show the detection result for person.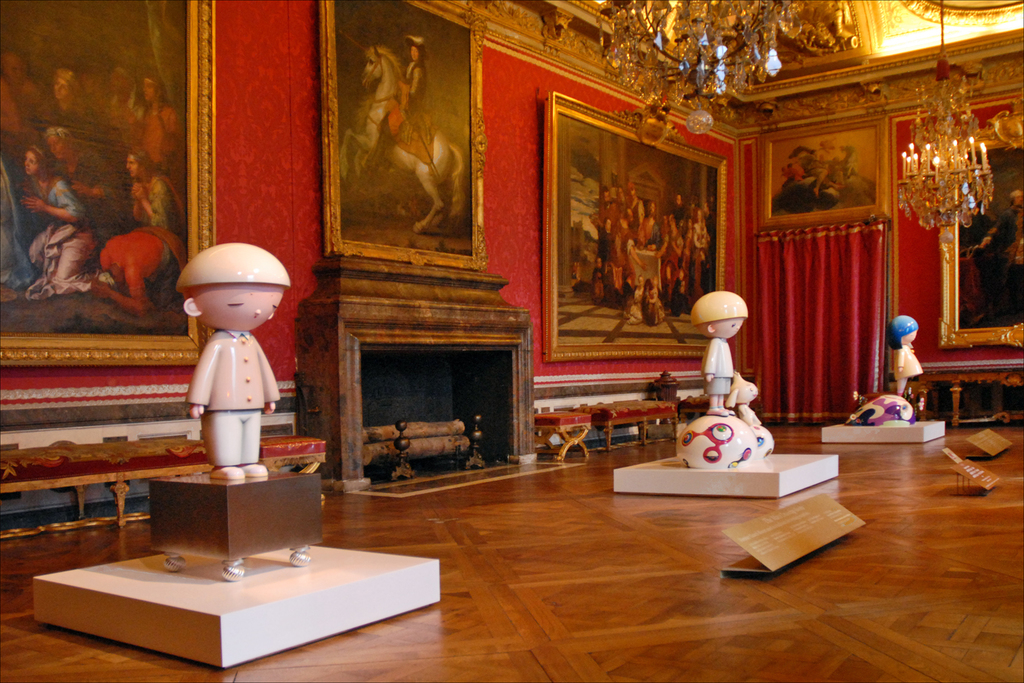
19 144 112 299.
